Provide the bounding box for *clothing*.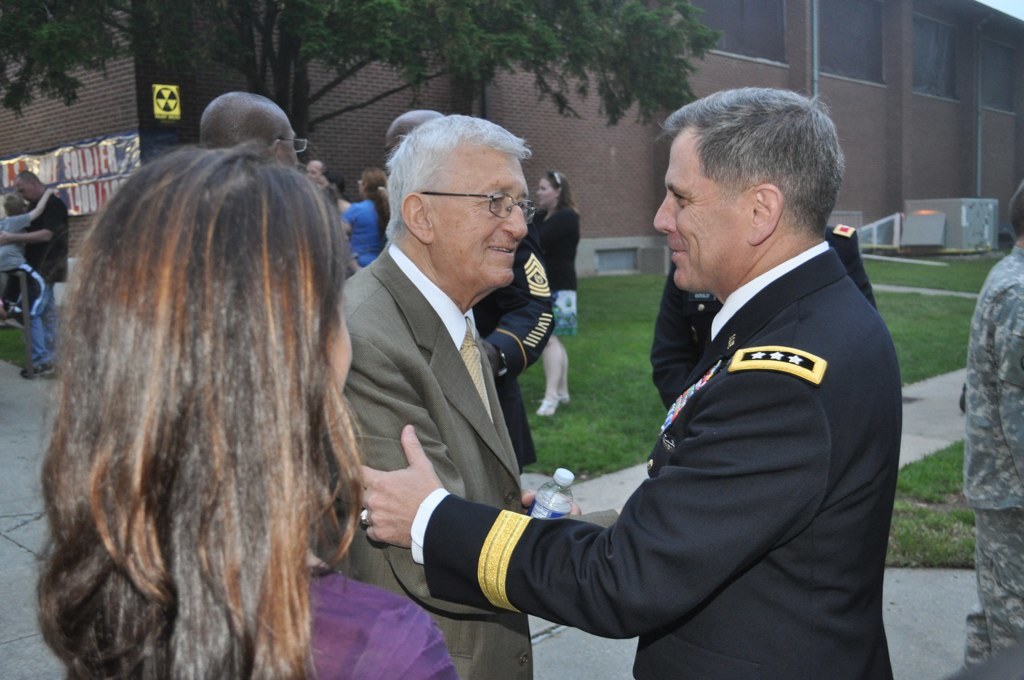
locate(314, 239, 535, 679).
